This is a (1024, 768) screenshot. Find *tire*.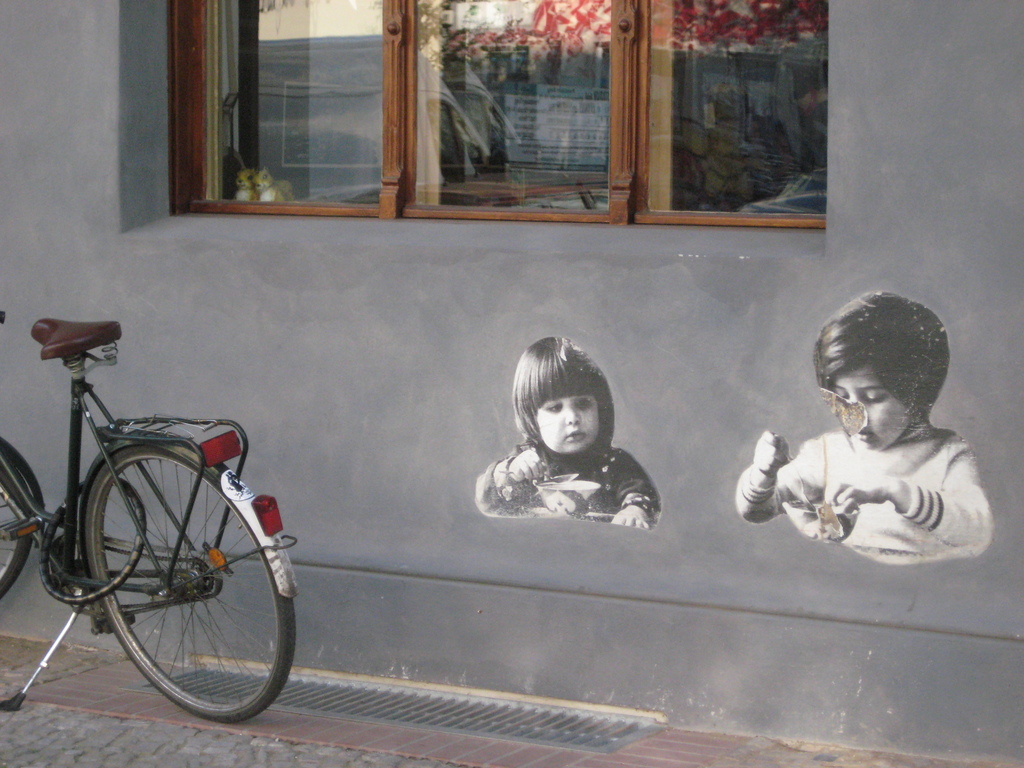
Bounding box: (0, 451, 28, 598).
